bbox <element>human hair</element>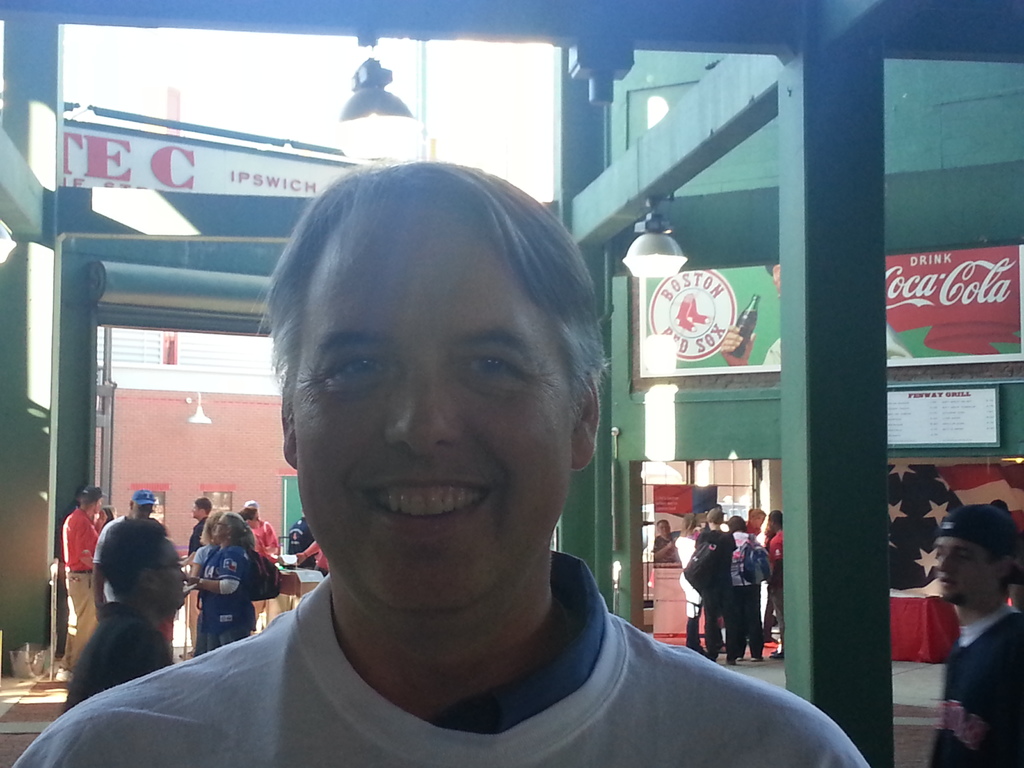
locate(749, 507, 766, 524)
